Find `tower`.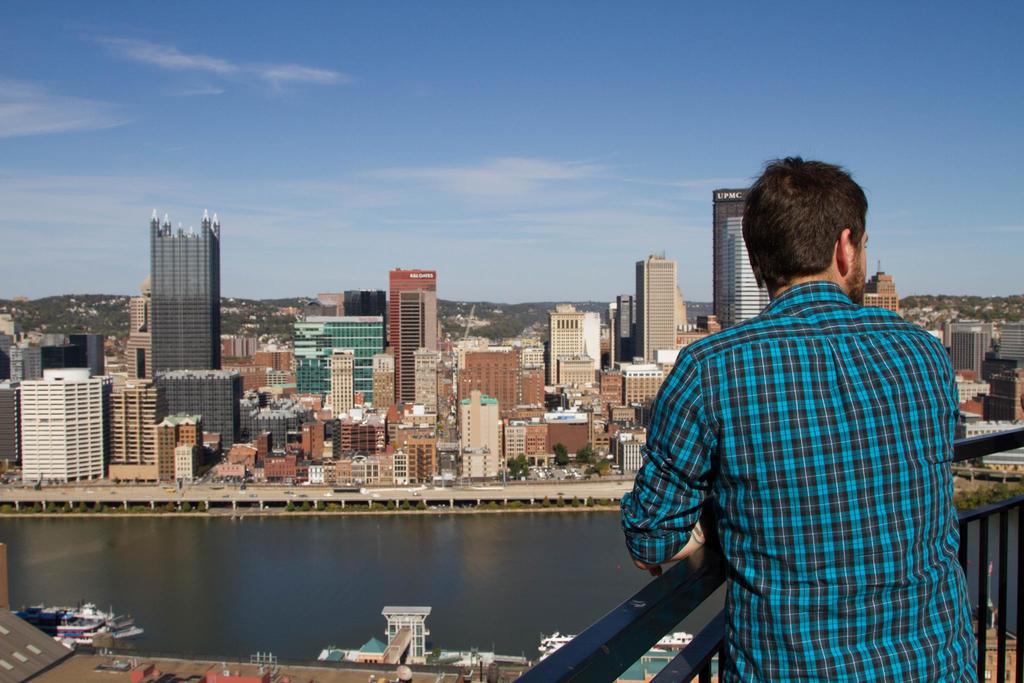
(467,338,525,422).
